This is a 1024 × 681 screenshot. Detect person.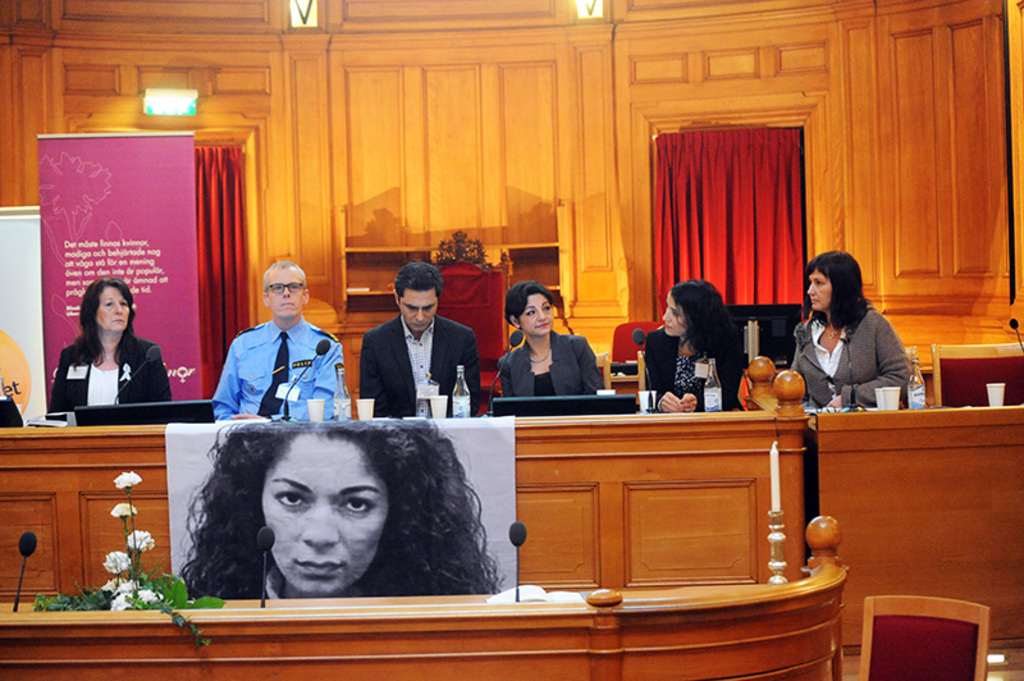
left=637, top=287, right=745, bottom=408.
